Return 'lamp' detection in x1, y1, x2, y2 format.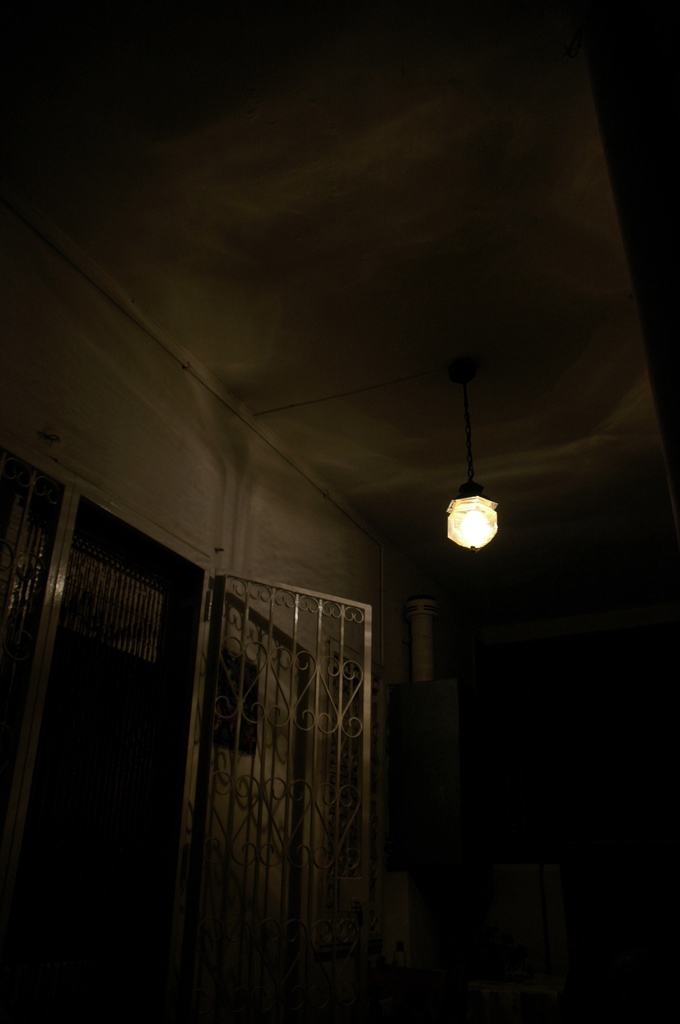
425, 359, 505, 564.
